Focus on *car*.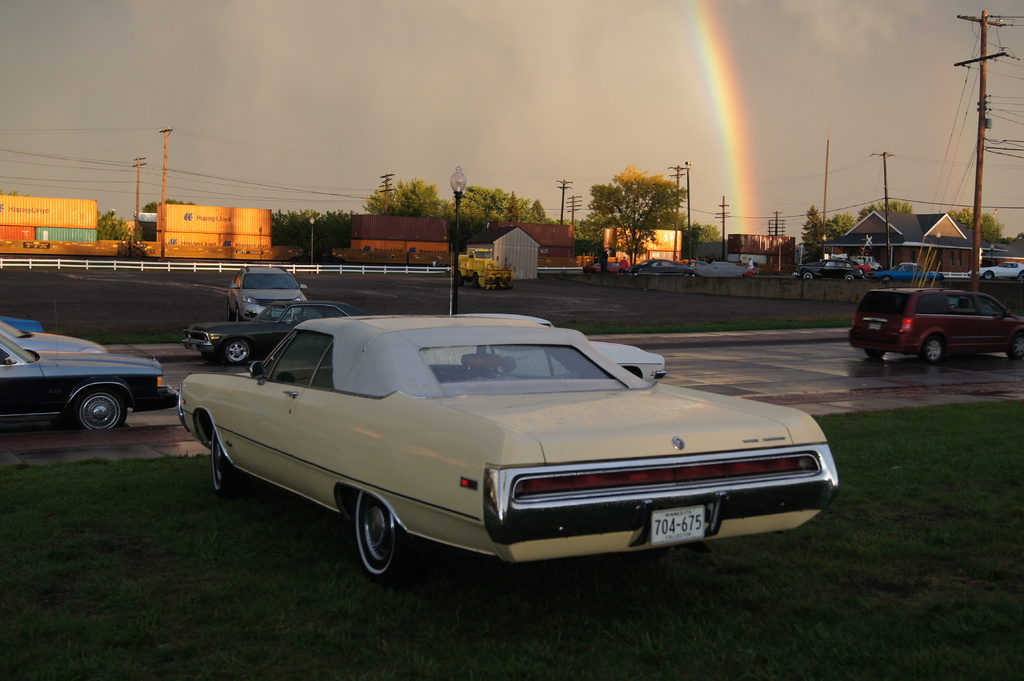
Focused at (left=0, top=328, right=182, bottom=426).
